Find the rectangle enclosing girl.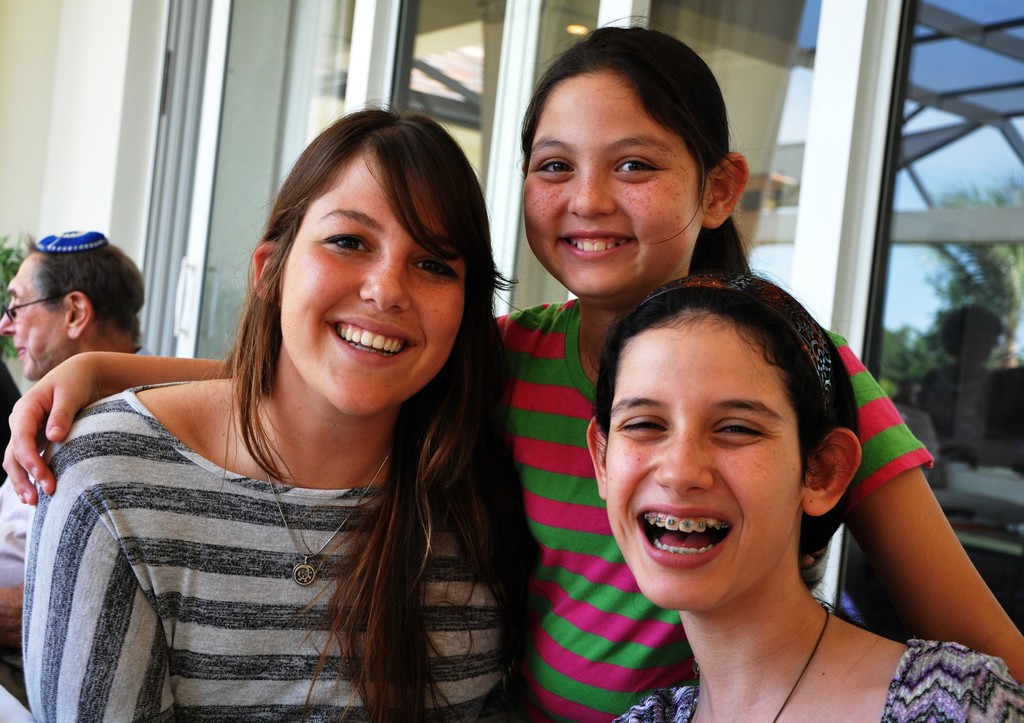
(0,15,1023,722).
